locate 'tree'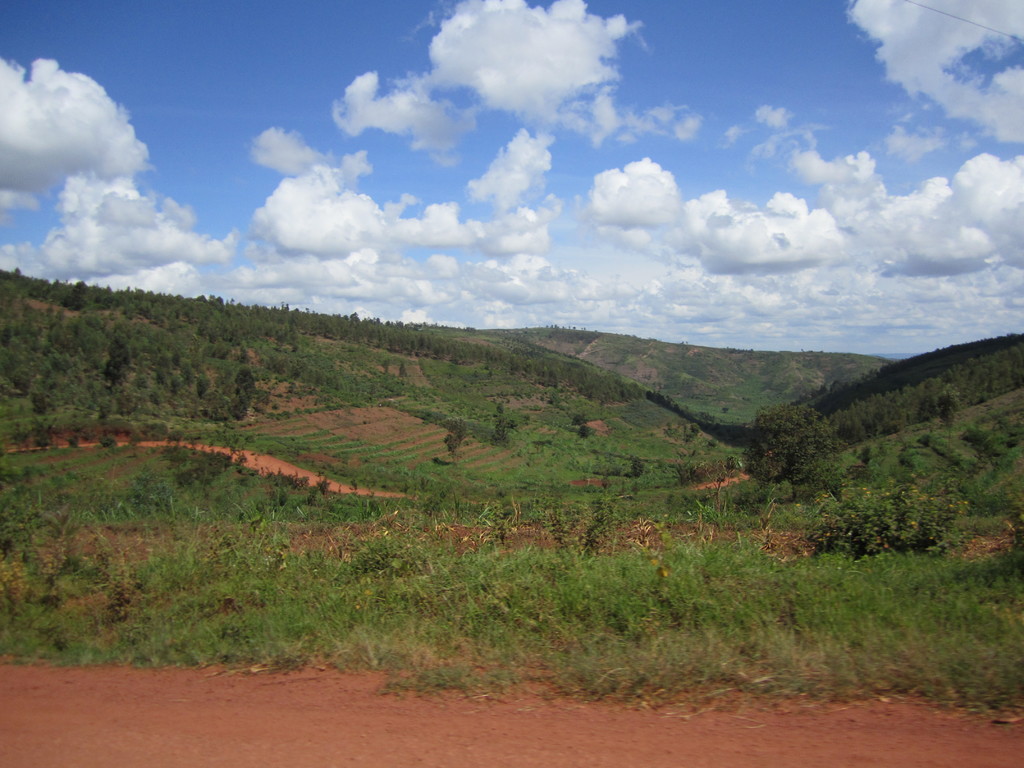
bbox=[939, 385, 965, 455]
